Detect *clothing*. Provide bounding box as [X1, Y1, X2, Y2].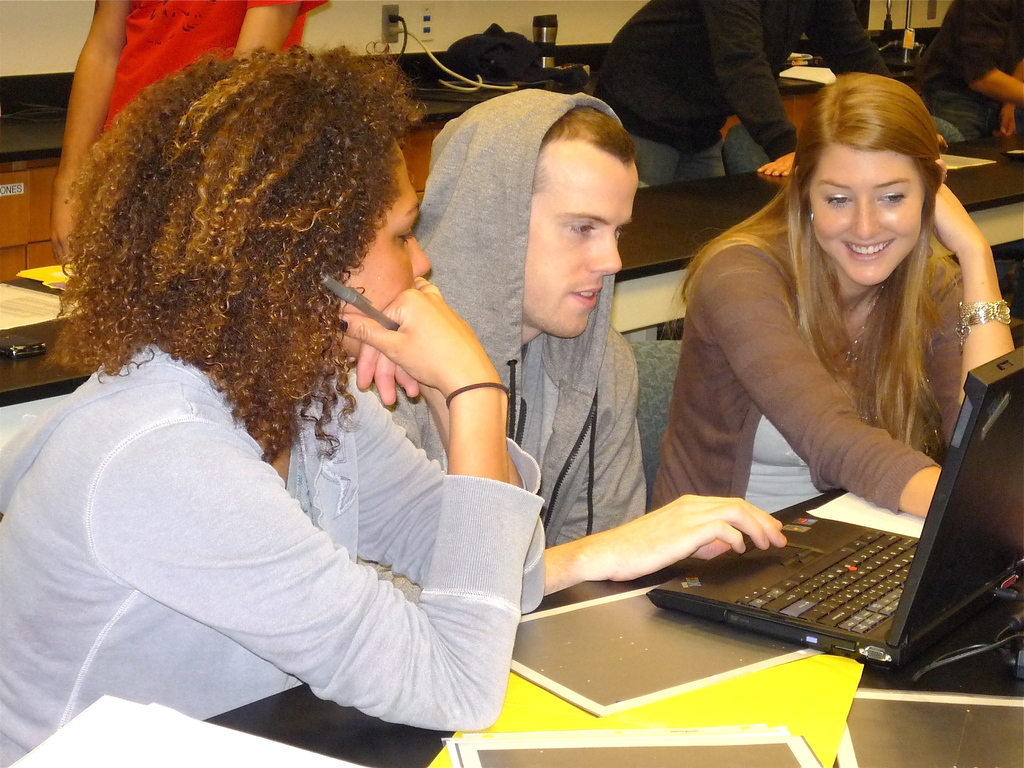
[916, 4, 1023, 146].
